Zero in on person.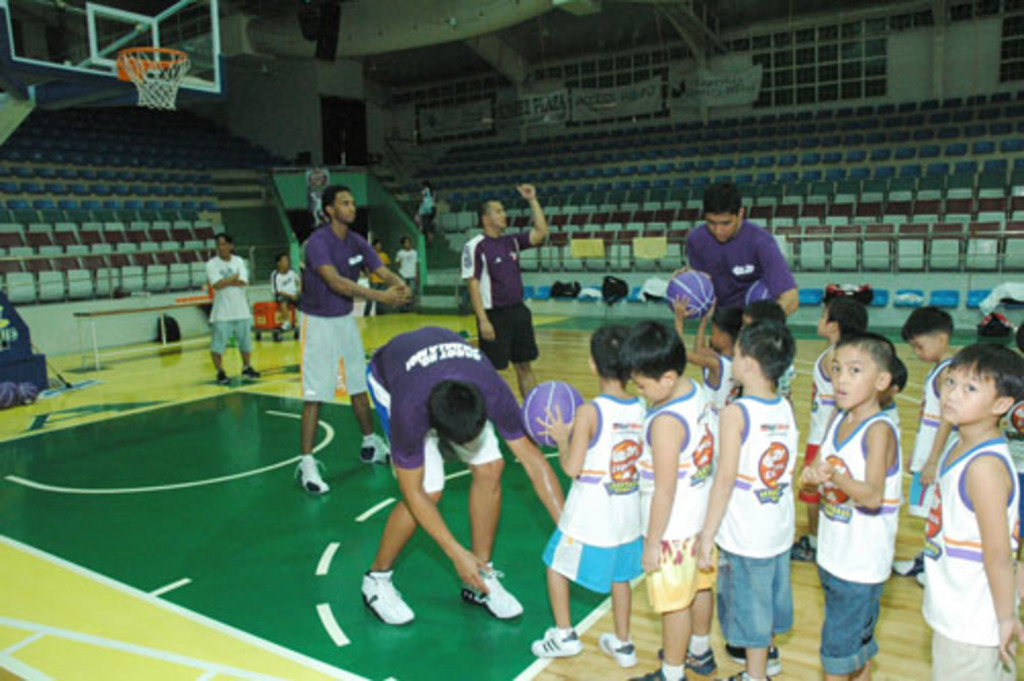
Zeroed in: 797:288:865:566.
